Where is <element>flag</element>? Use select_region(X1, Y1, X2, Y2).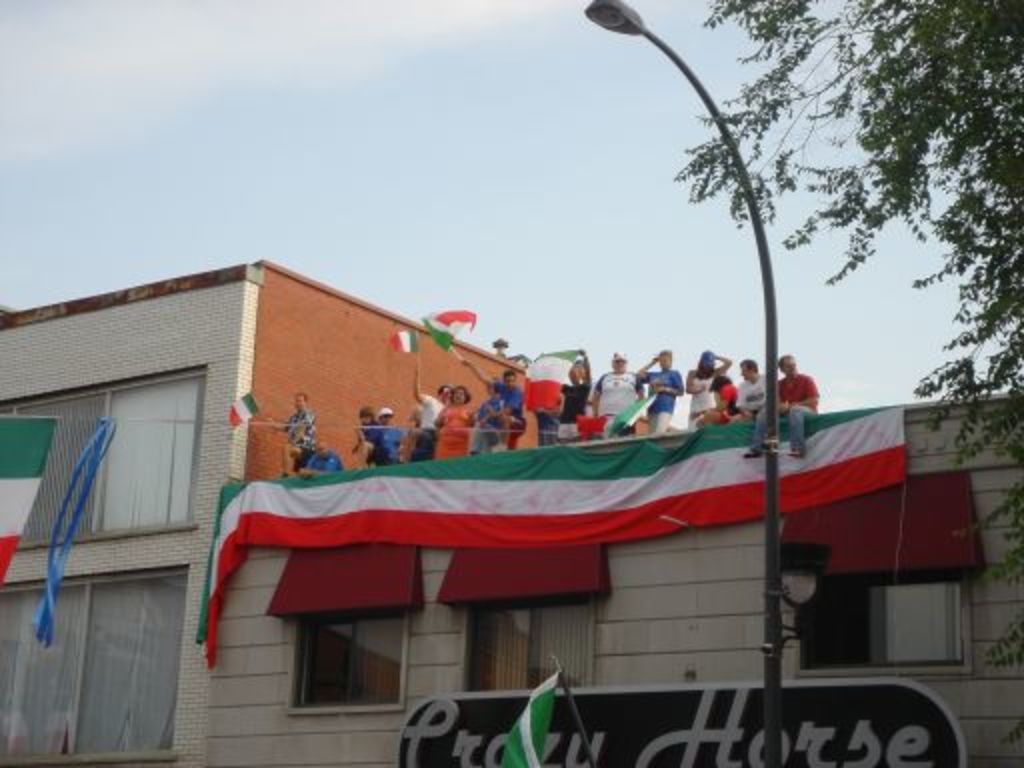
select_region(0, 410, 66, 586).
